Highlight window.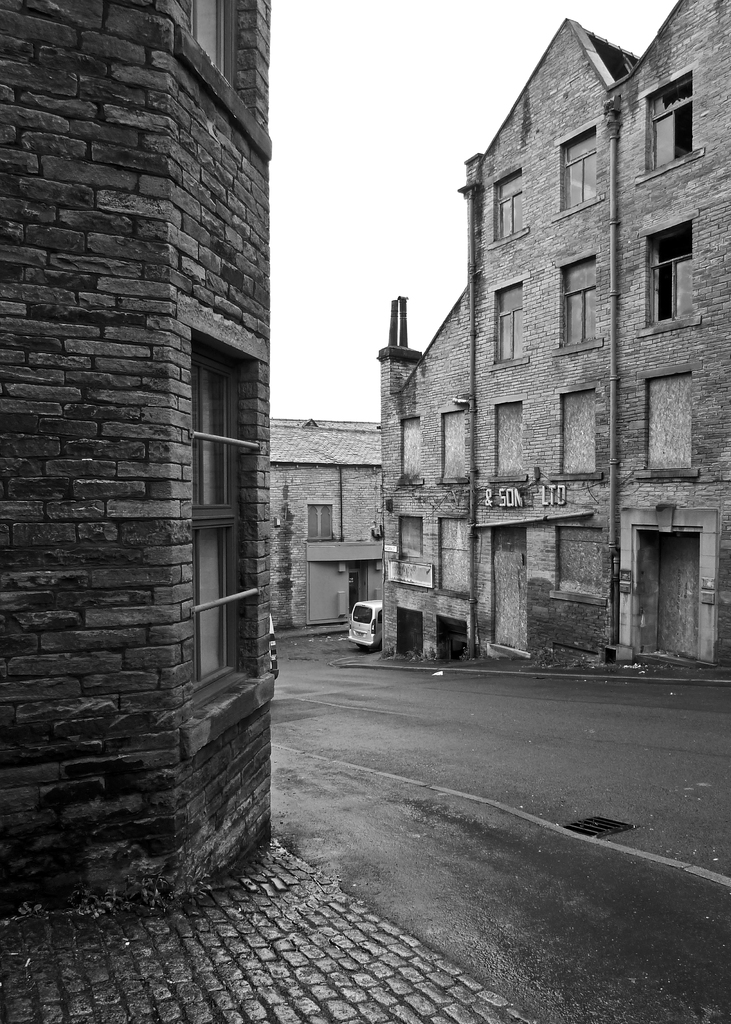
Highlighted region: <box>495,171,526,237</box>.
